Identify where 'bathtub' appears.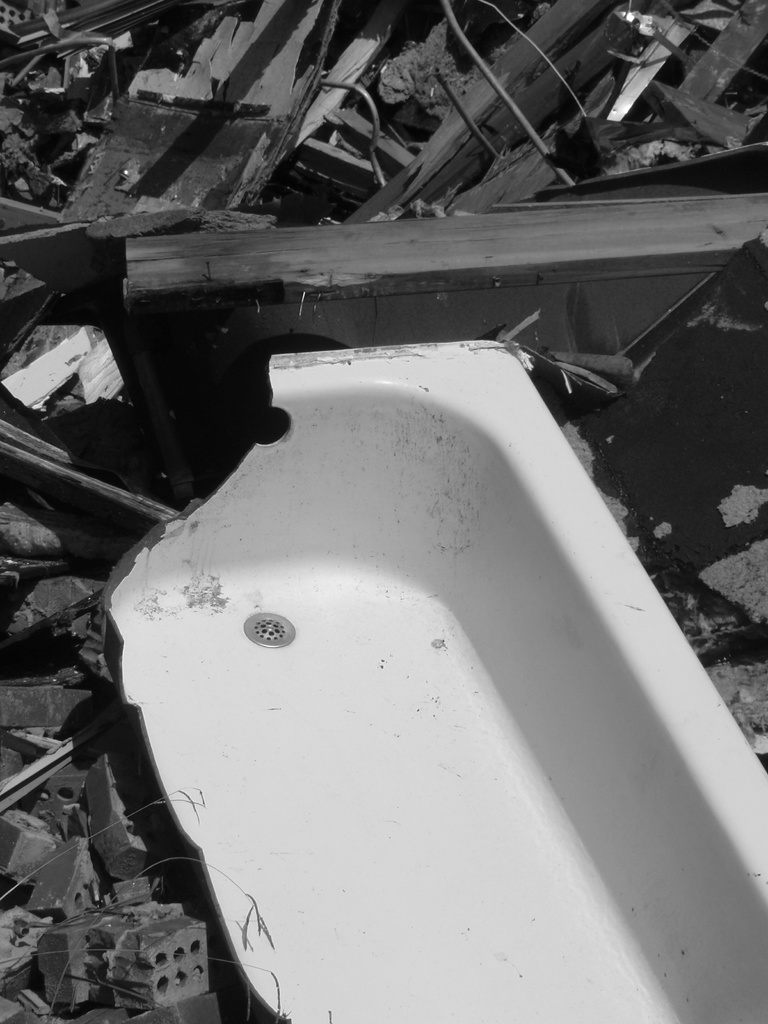
Appears at 107,353,767,1023.
